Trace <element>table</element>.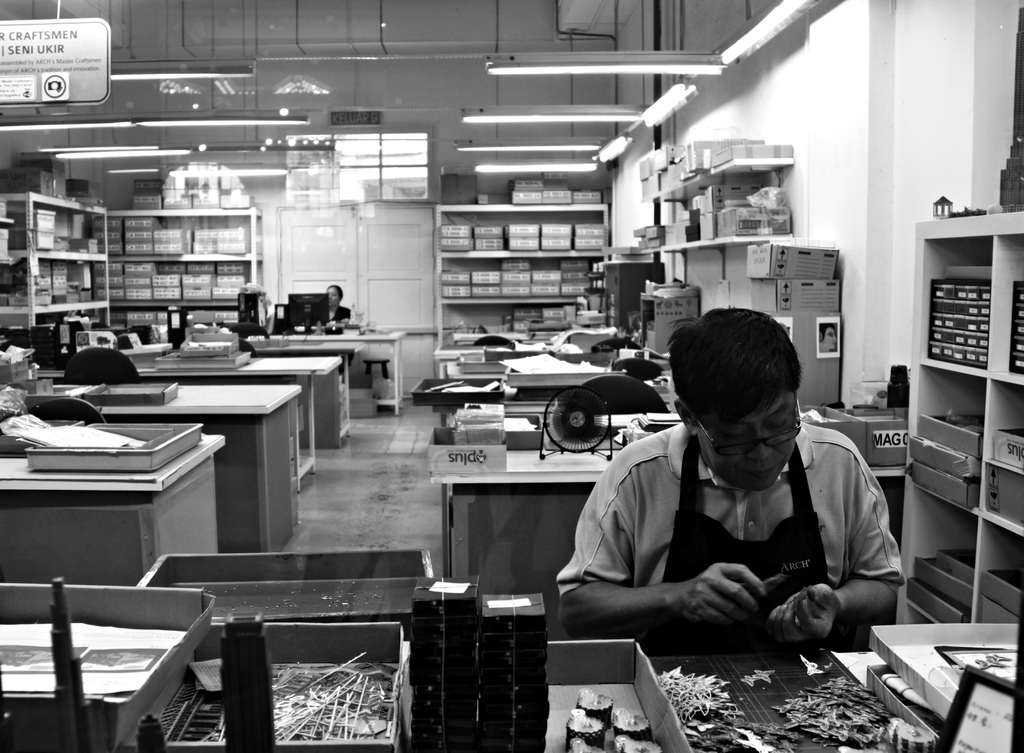
Traced to [243, 330, 413, 415].
